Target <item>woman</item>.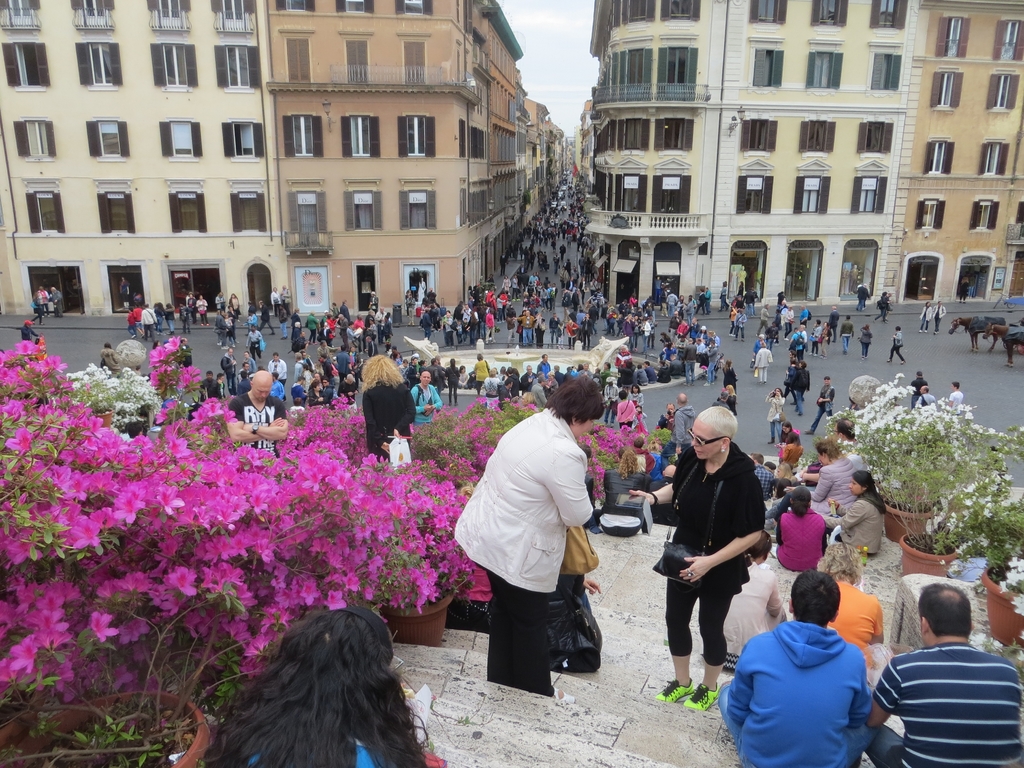
Target region: {"left": 623, "top": 400, "right": 765, "bottom": 707}.
